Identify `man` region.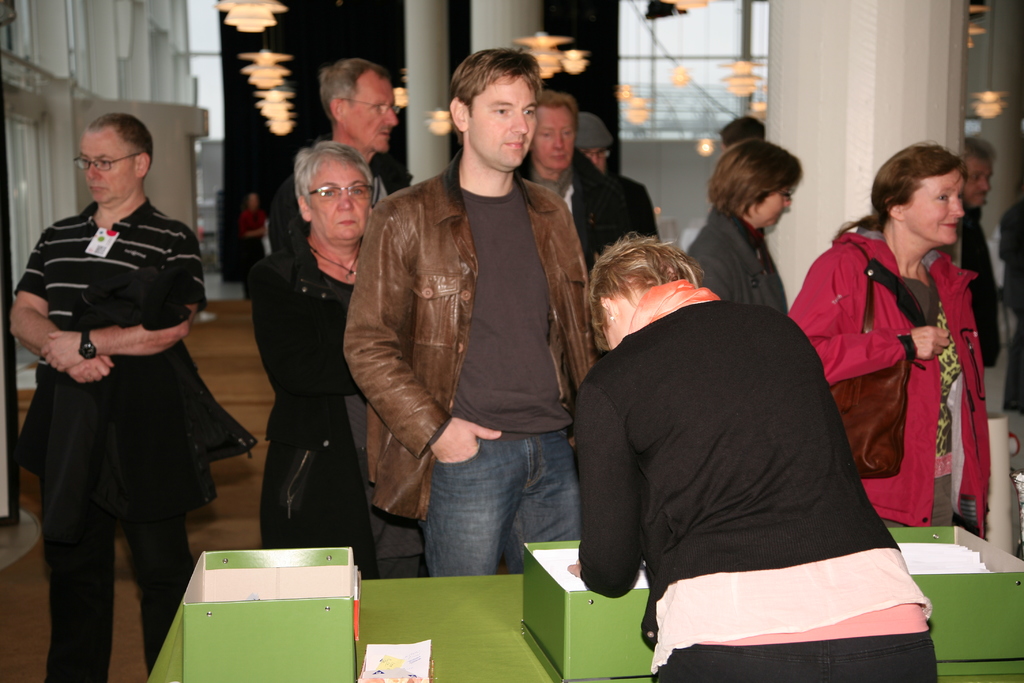
Region: pyautogui.locateOnScreen(522, 90, 615, 262).
